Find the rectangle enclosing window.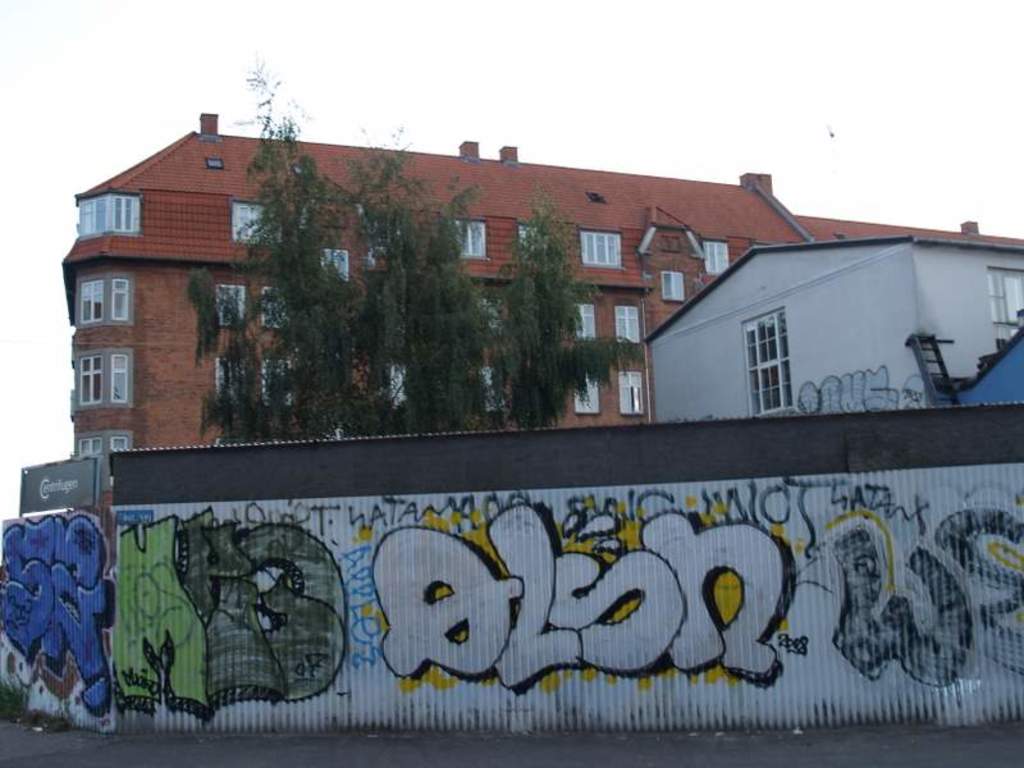
Rect(573, 305, 593, 346).
